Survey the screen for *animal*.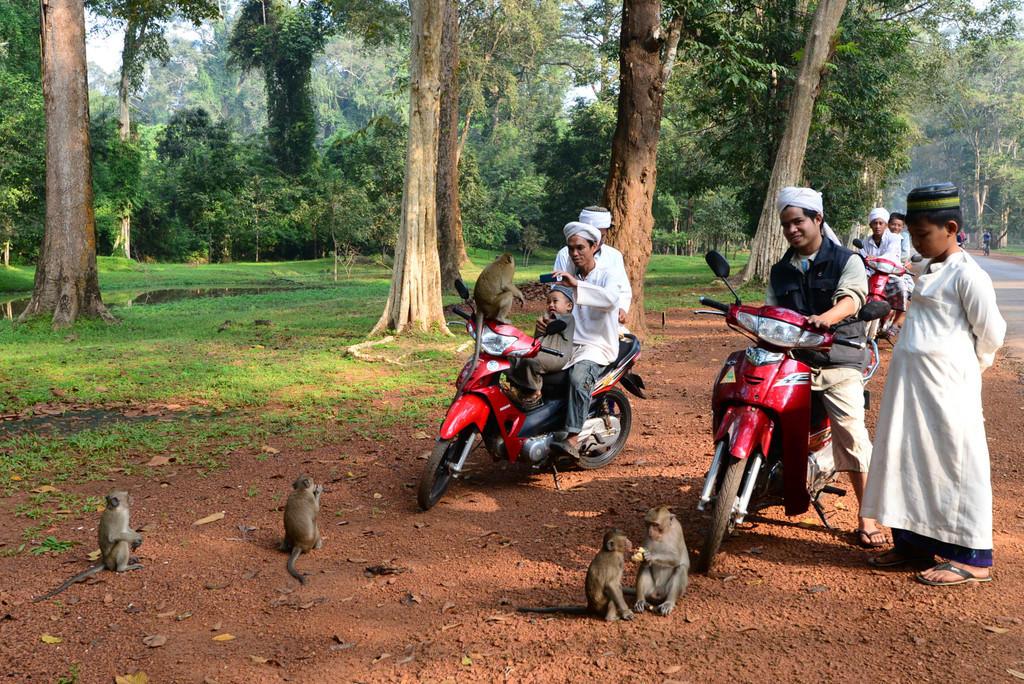
Survey found: (left=276, top=476, right=319, bottom=585).
